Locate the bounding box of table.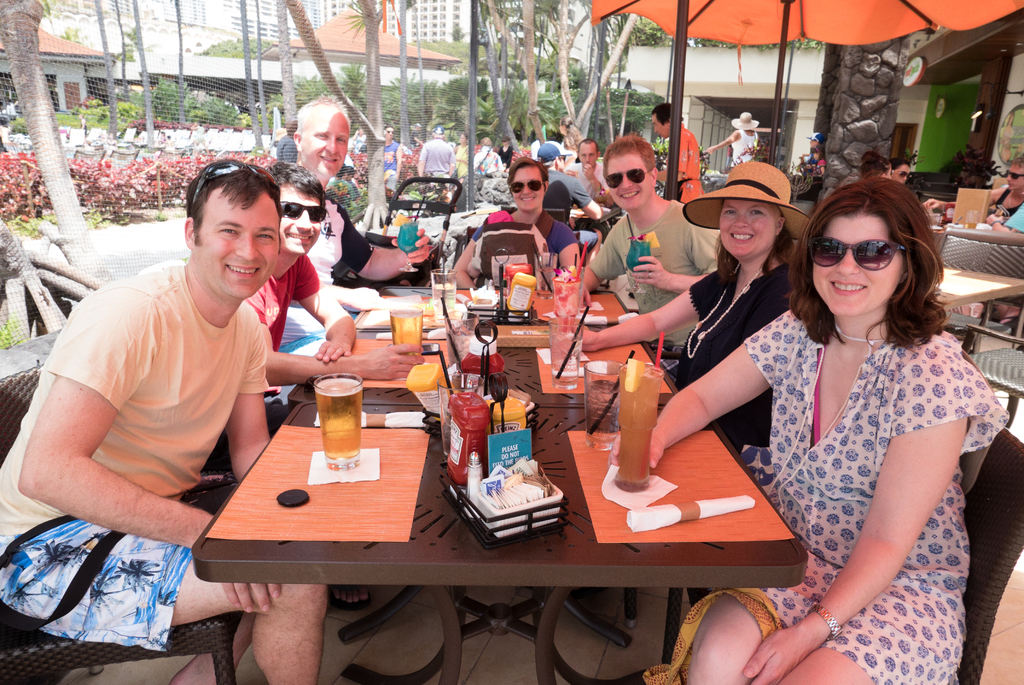
Bounding box: box=[566, 205, 623, 241].
